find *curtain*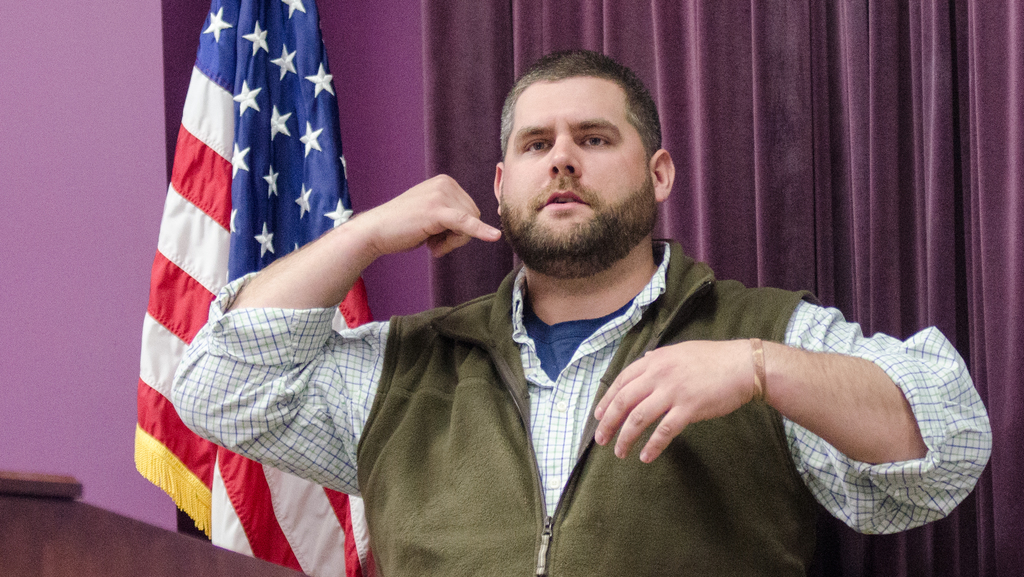
(left=425, top=0, right=1023, bottom=576)
